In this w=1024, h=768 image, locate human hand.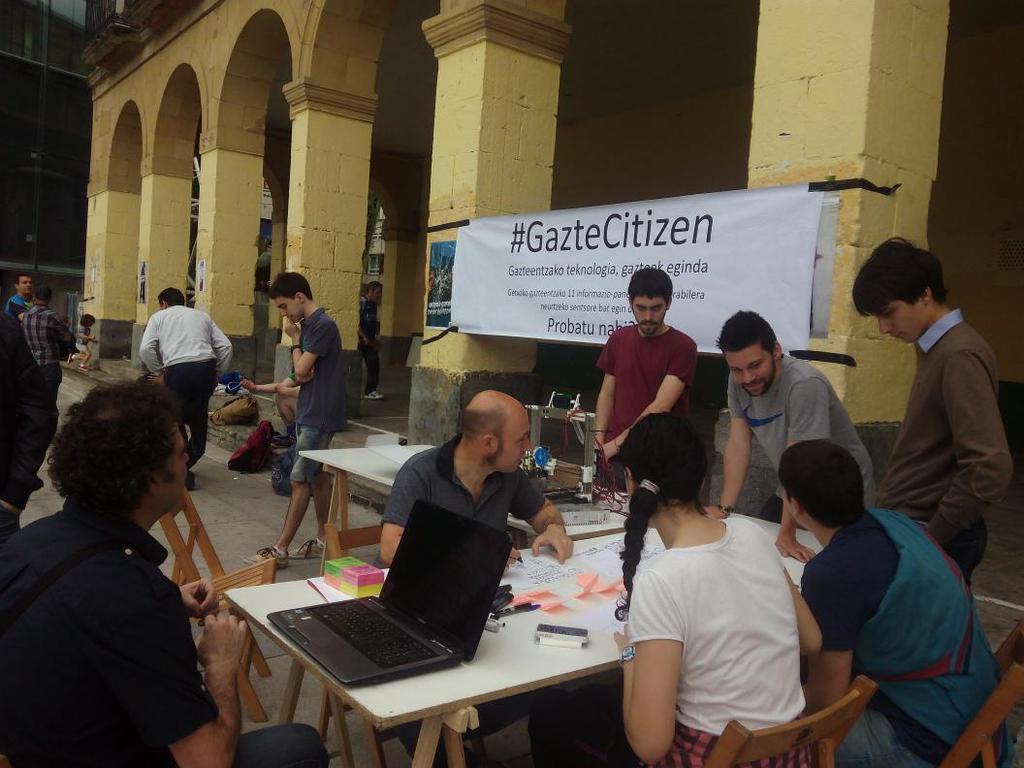
Bounding box: box(774, 532, 815, 563).
